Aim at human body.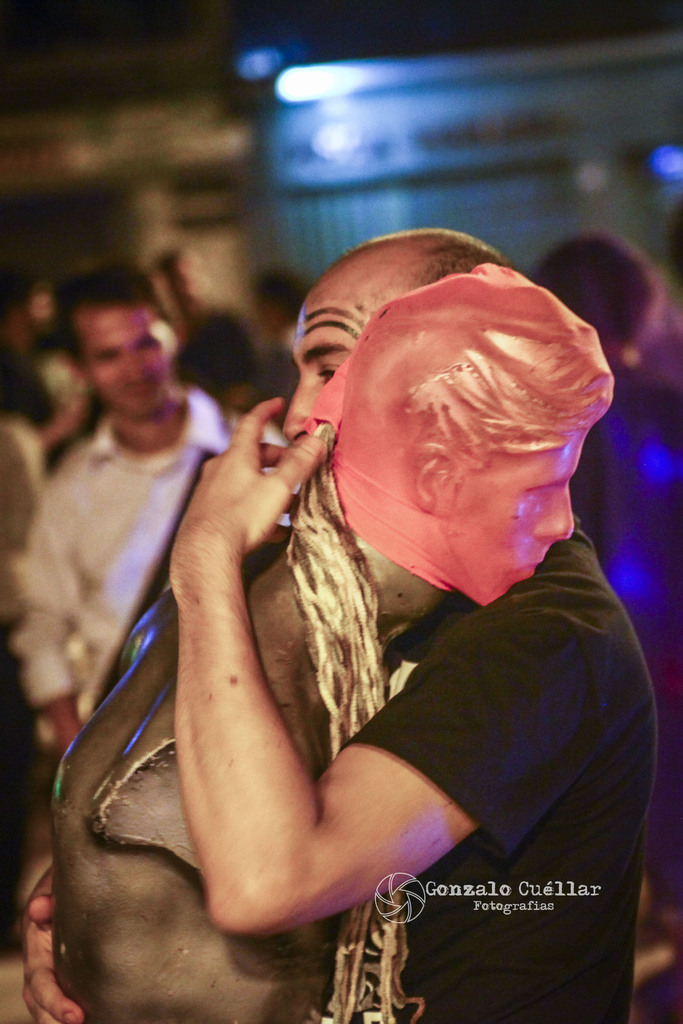
Aimed at <box>157,233,670,1023</box>.
